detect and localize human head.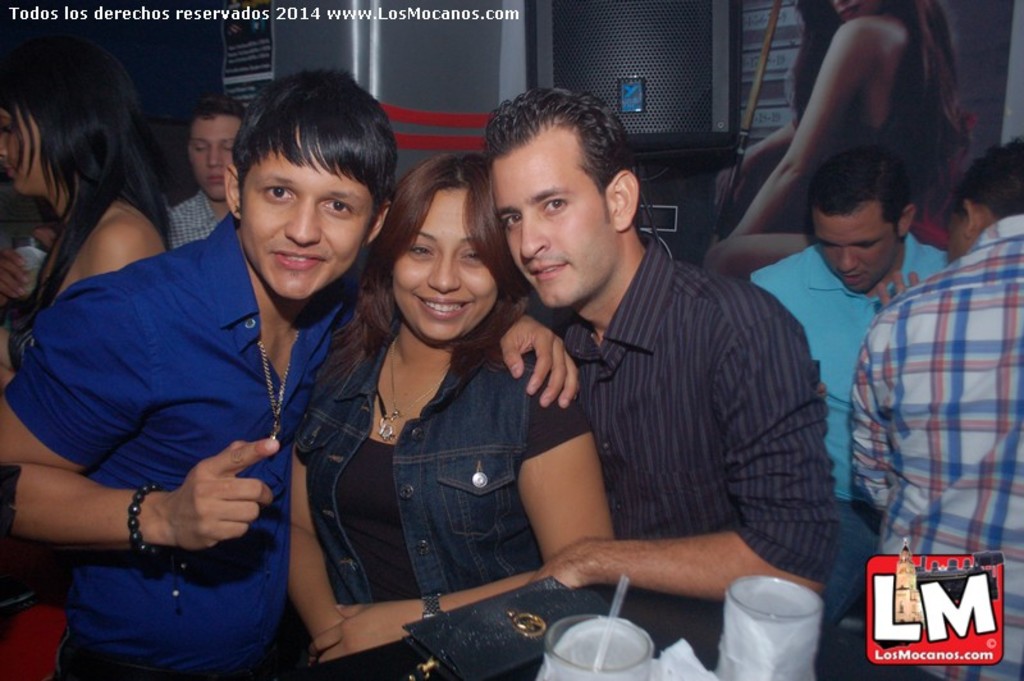
Localized at (left=0, top=42, right=150, bottom=201).
